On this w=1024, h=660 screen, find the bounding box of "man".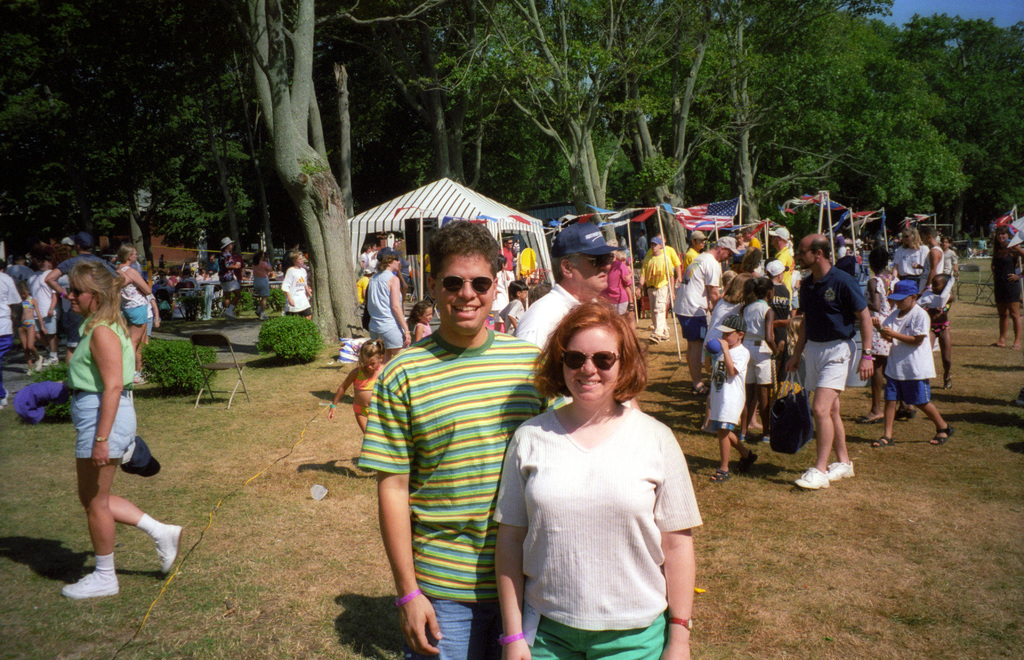
Bounding box: [x1=682, y1=233, x2=744, y2=399].
